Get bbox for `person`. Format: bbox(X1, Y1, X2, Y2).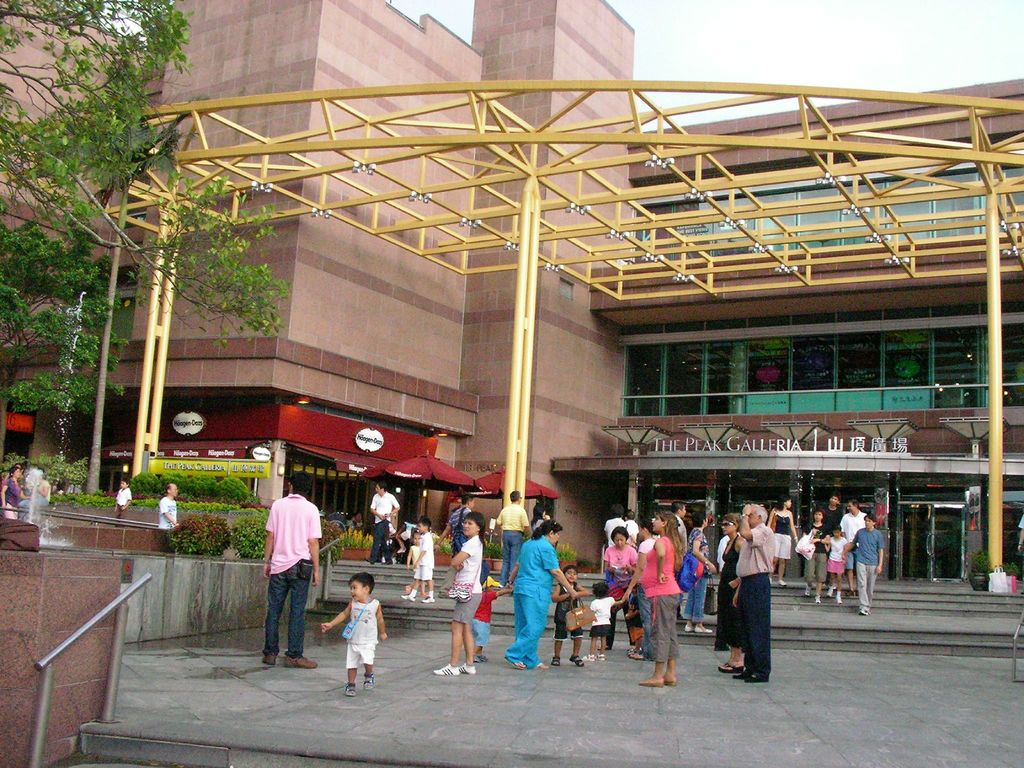
bbox(60, 479, 72, 496).
